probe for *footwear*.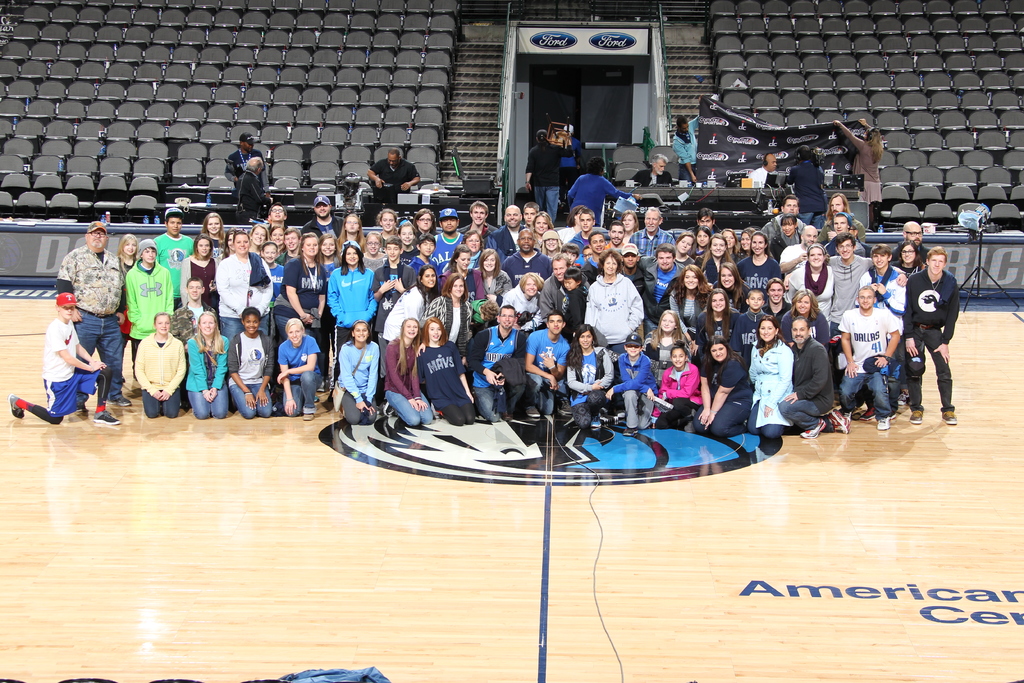
Probe result: region(381, 400, 394, 419).
